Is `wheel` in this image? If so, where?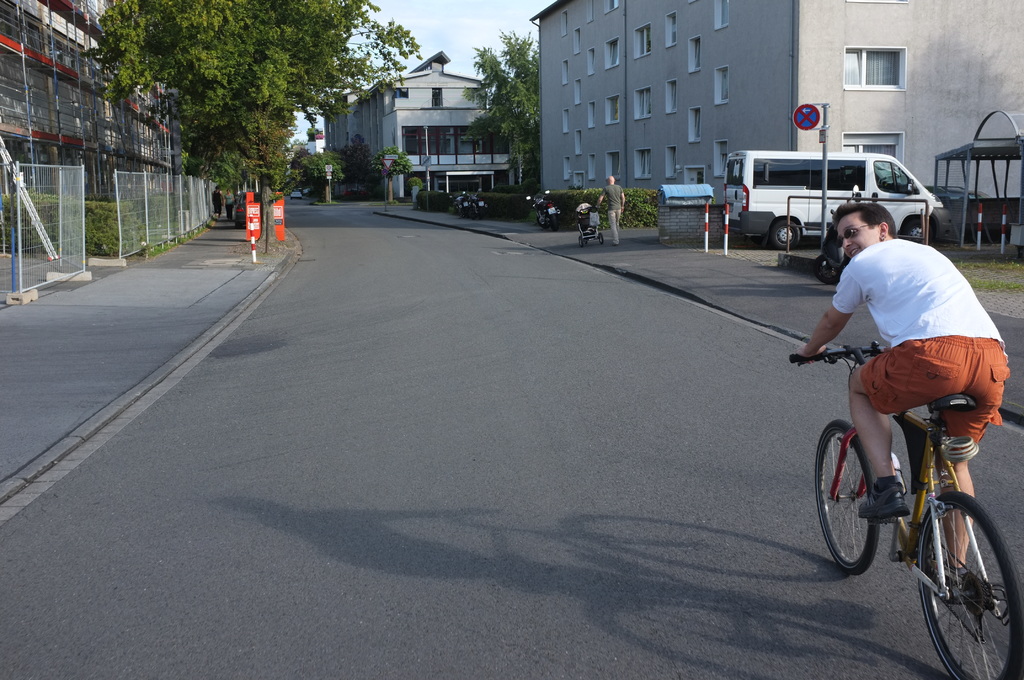
Yes, at Rect(290, 197, 294, 199).
